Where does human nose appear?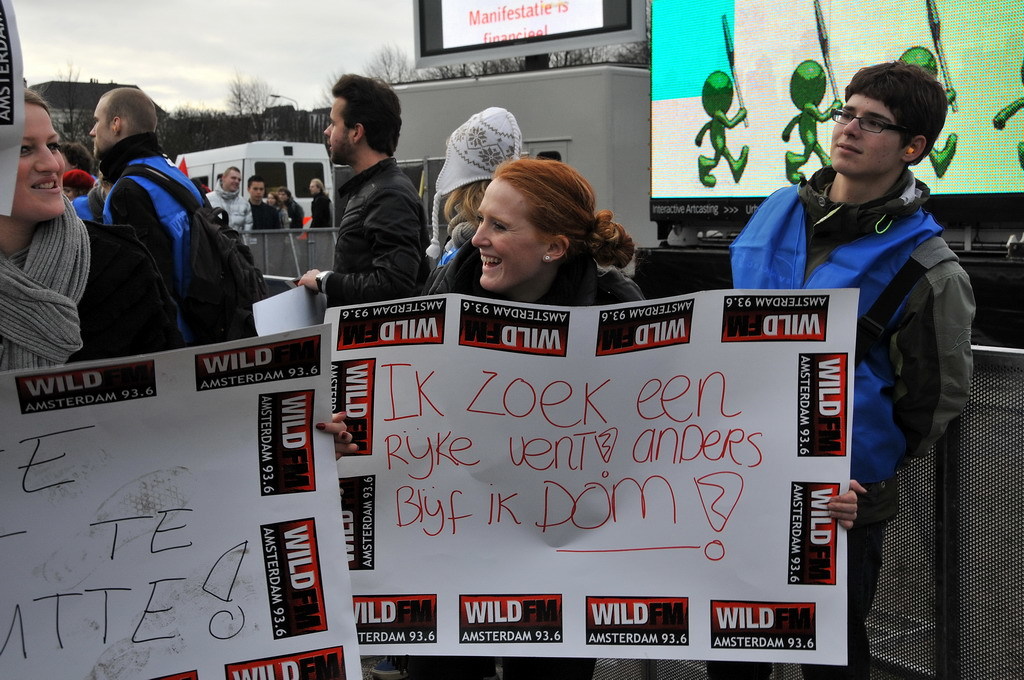
Appears at (85,123,98,136).
